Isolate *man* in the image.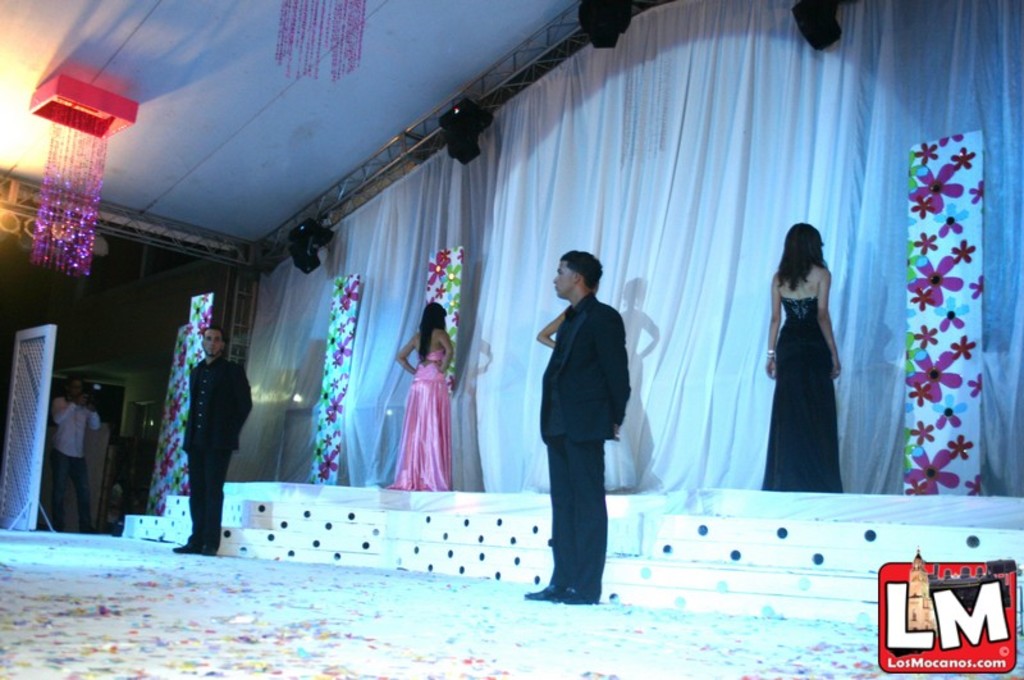
Isolated region: 172,321,256,558.
